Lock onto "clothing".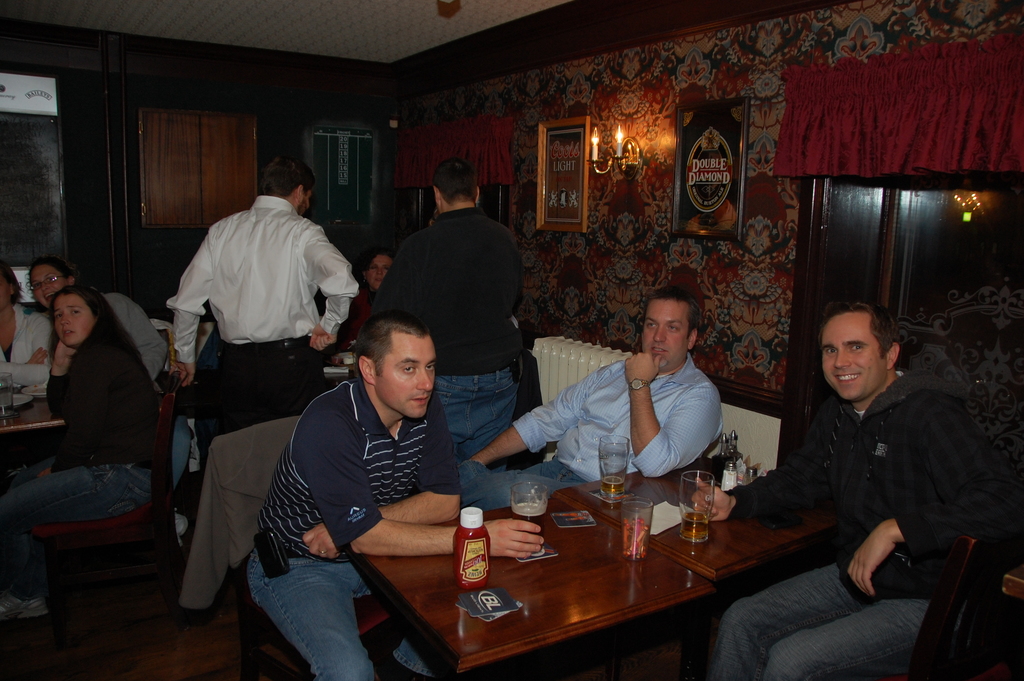
Locked: left=374, top=201, right=538, bottom=456.
